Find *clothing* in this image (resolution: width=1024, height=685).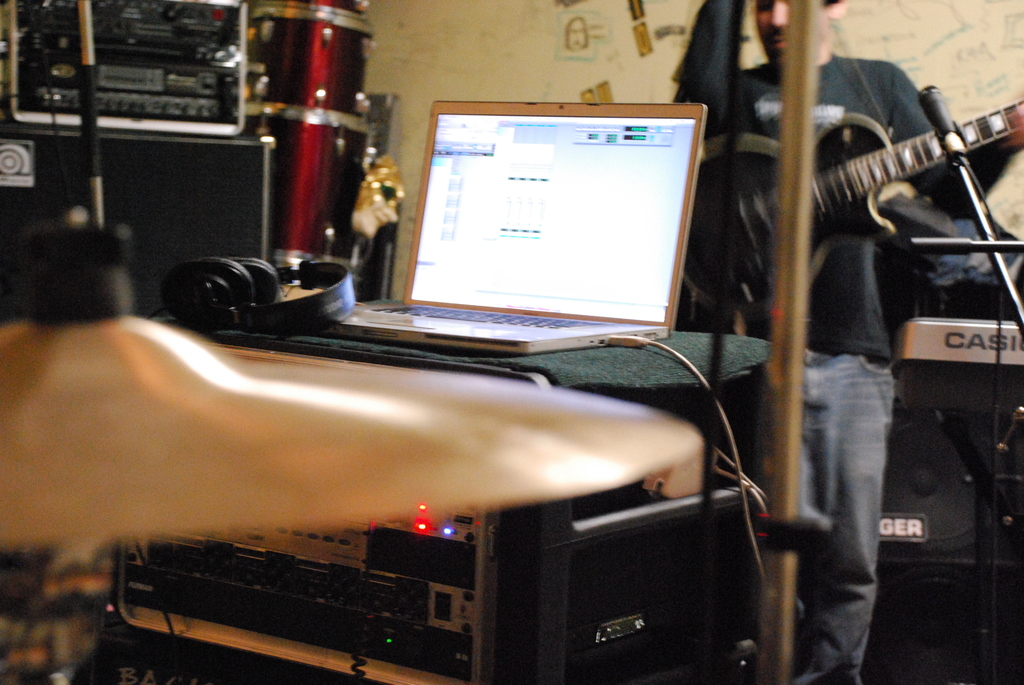
[left=668, top=0, right=968, bottom=684].
